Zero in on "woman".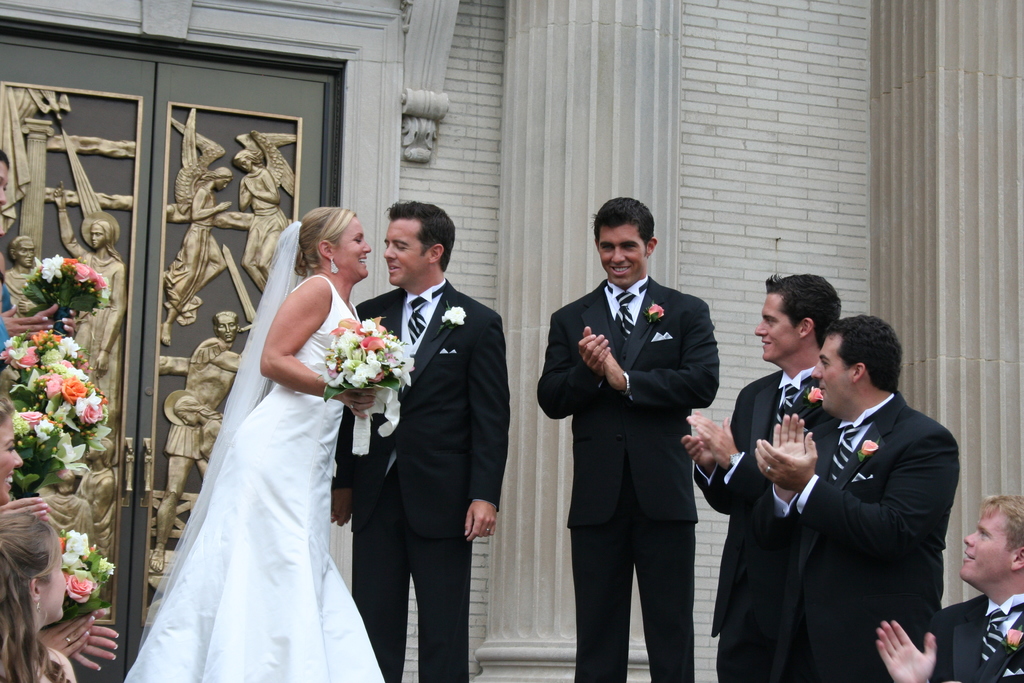
Zeroed in: [0, 510, 76, 682].
